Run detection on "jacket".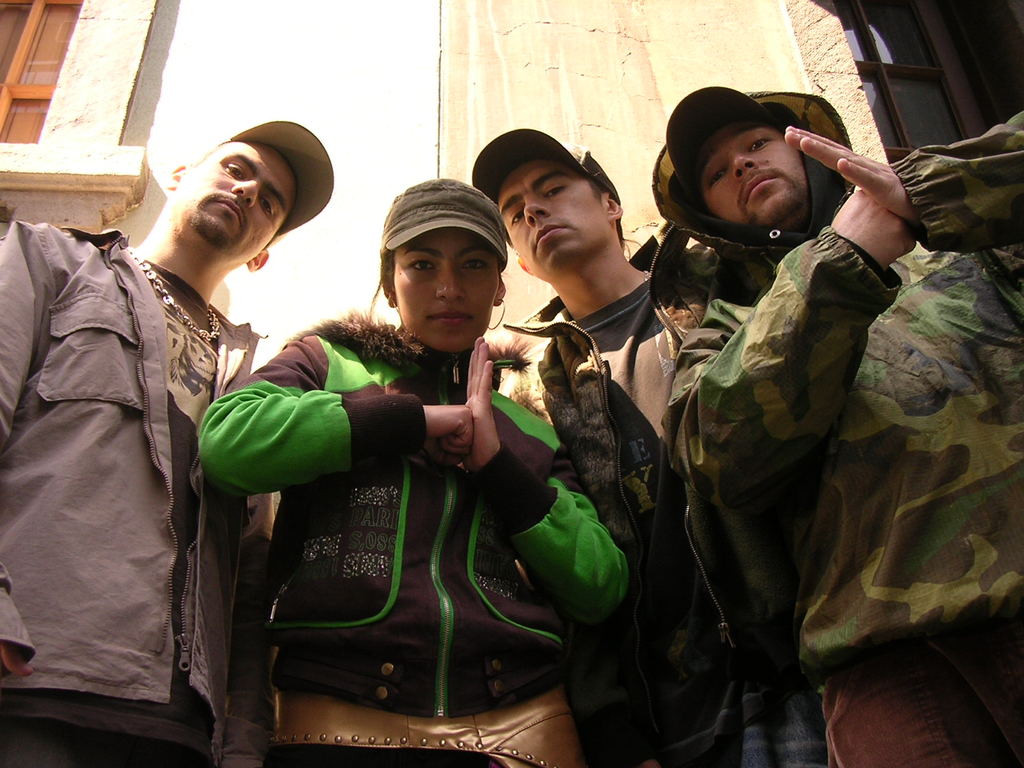
Result: <bbox>657, 87, 1022, 677</bbox>.
